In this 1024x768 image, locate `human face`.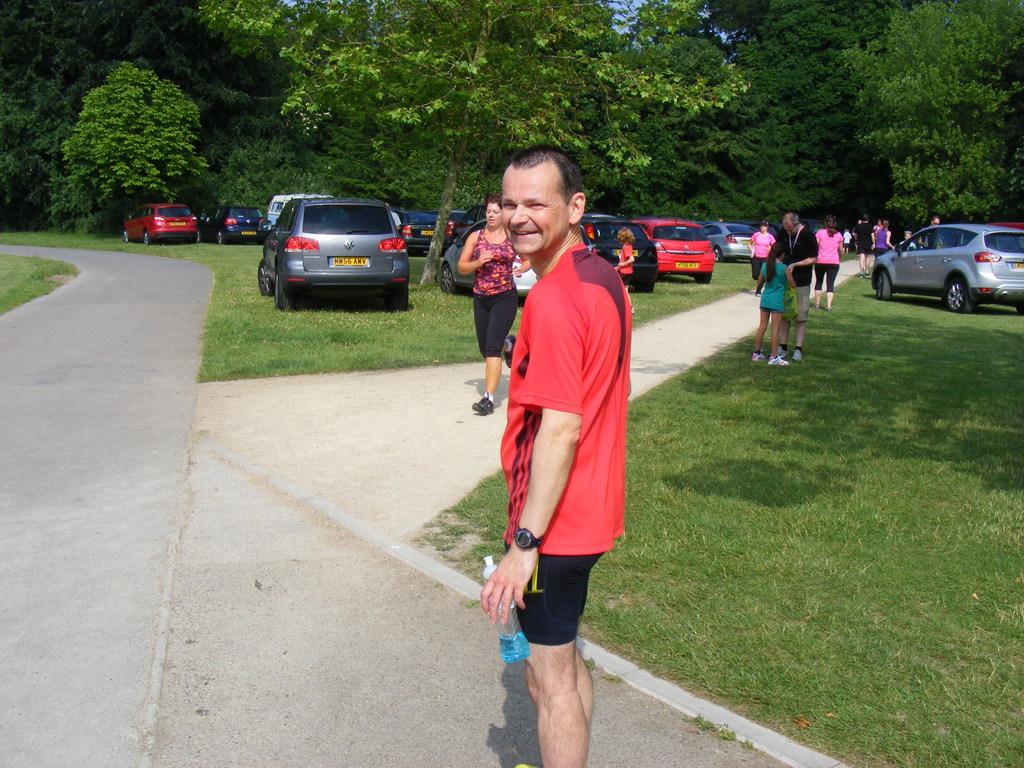
Bounding box: [498, 161, 573, 253].
